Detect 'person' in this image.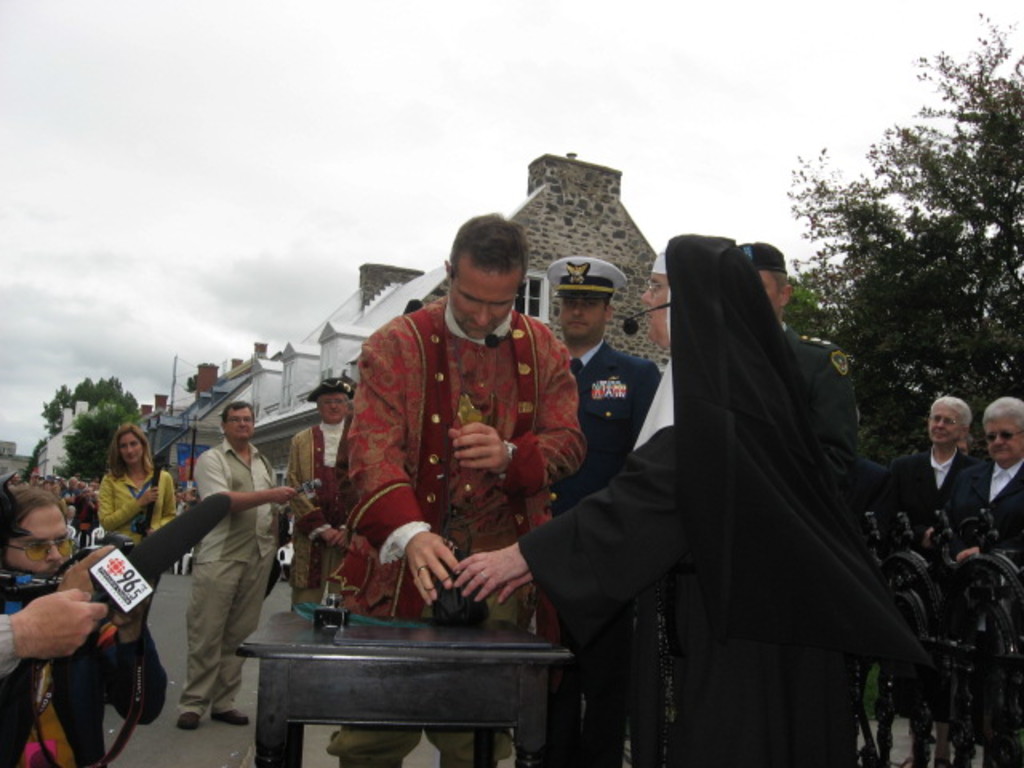
Detection: 99, 422, 174, 597.
